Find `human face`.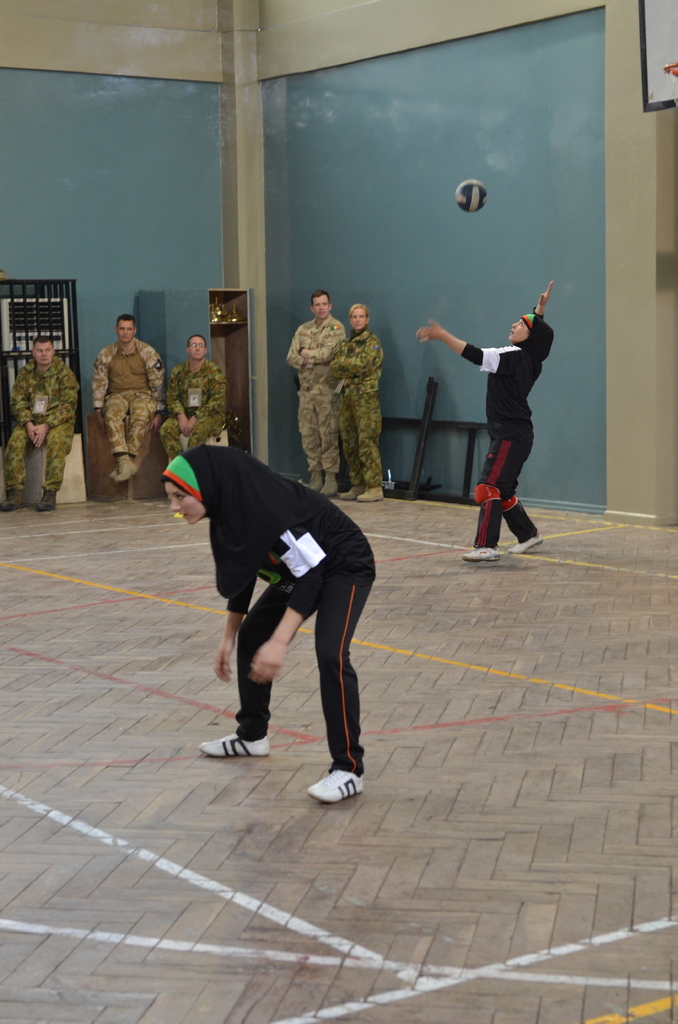
111:318:141:346.
